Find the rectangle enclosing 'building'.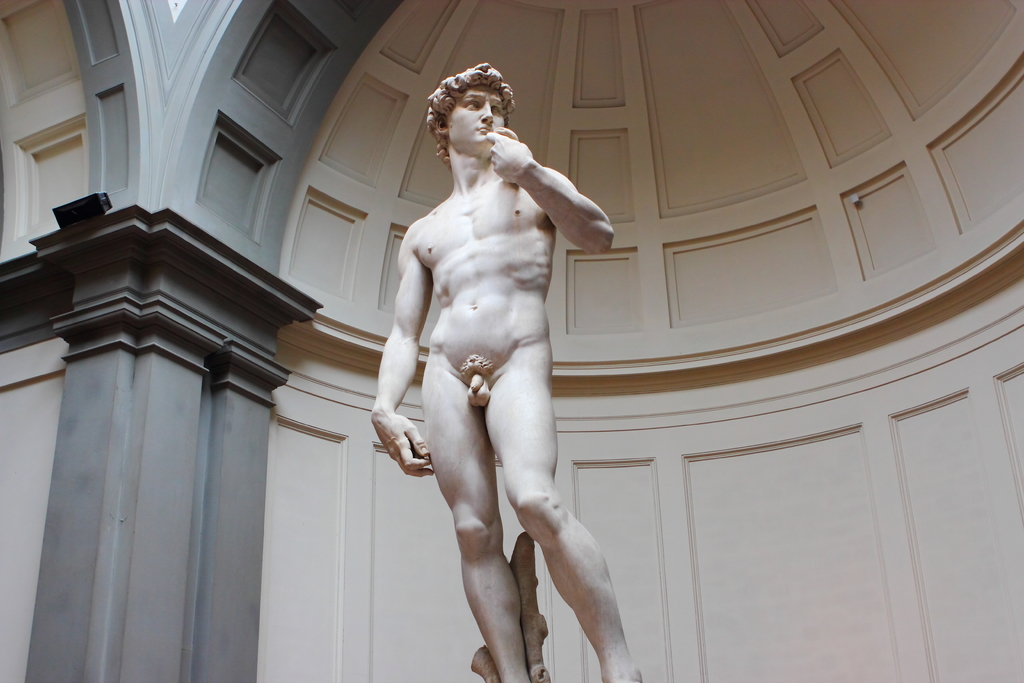
[left=0, top=0, right=1023, bottom=680].
